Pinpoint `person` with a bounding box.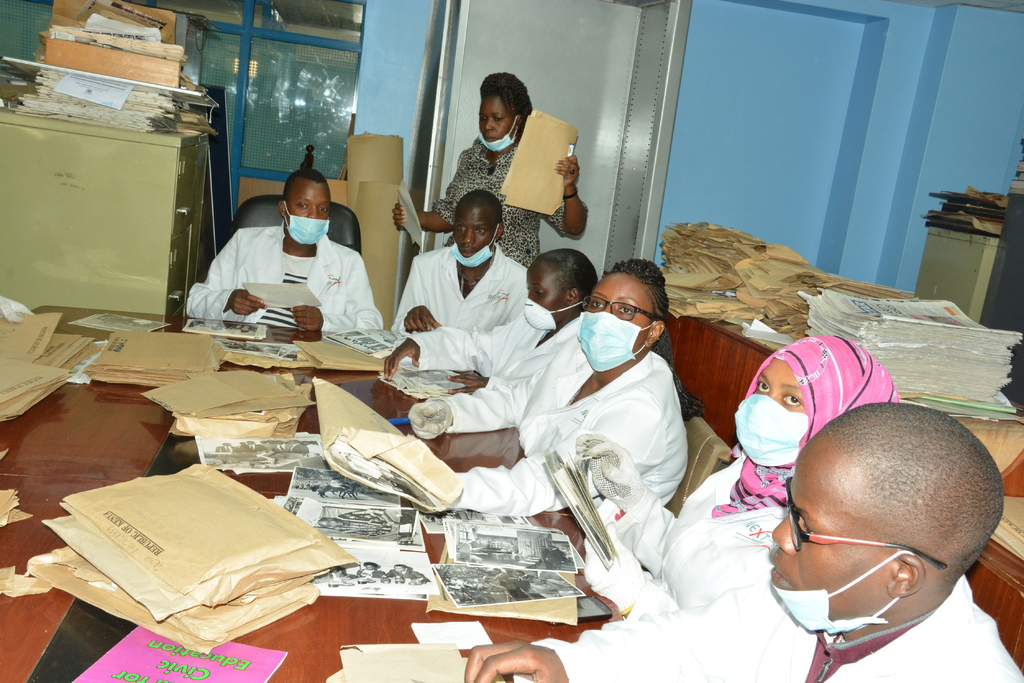
(390, 257, 596, 392).
